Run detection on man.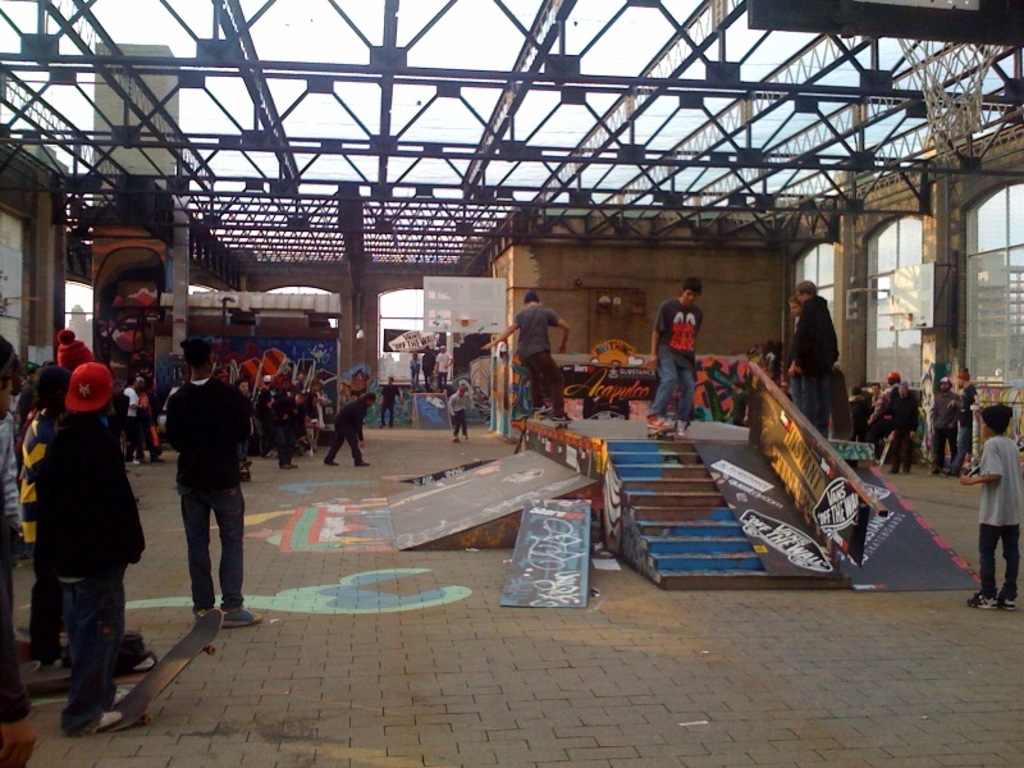
Result: 650,275,691,438.
